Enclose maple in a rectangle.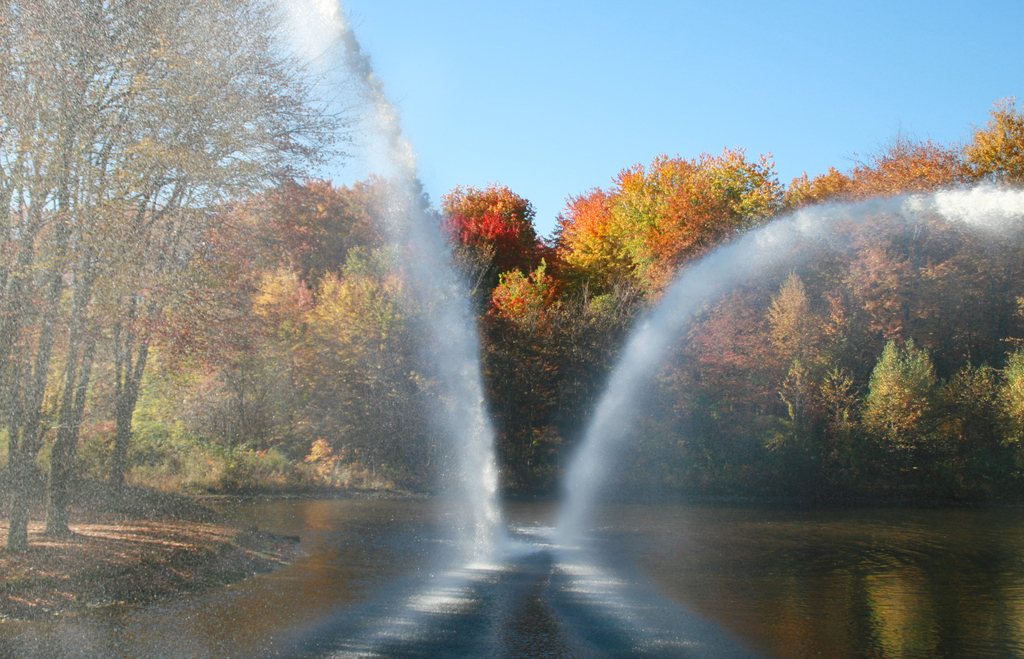
x1=969 y1=100 x2=1023 y2=207.
